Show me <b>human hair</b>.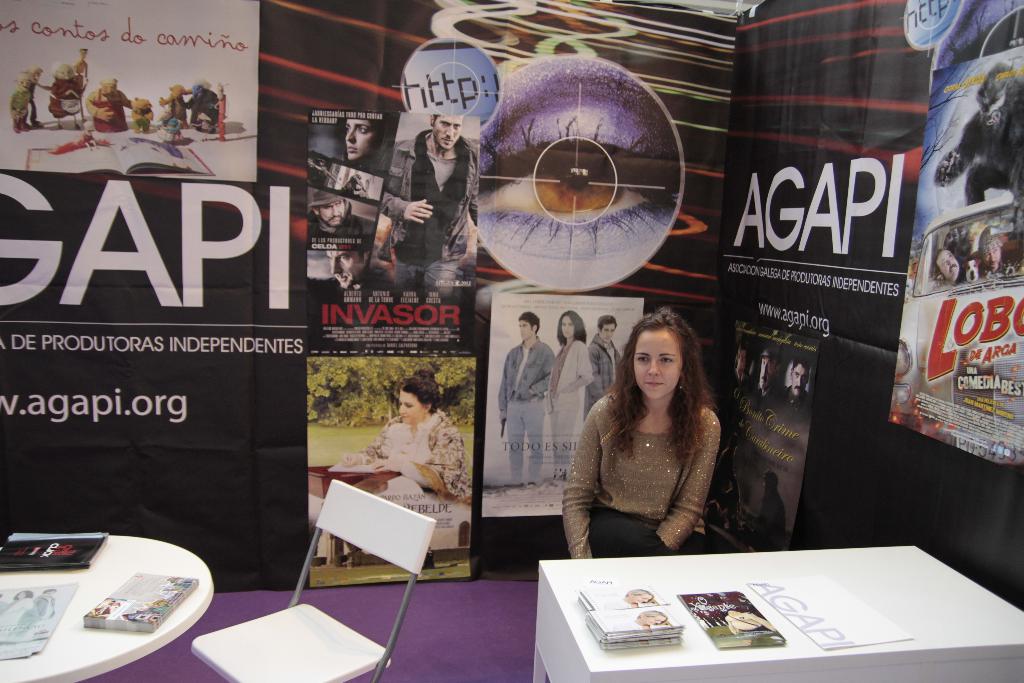
<b>human hair</b> is here: [x1=611, y1=311, x2=735, y2=481].
